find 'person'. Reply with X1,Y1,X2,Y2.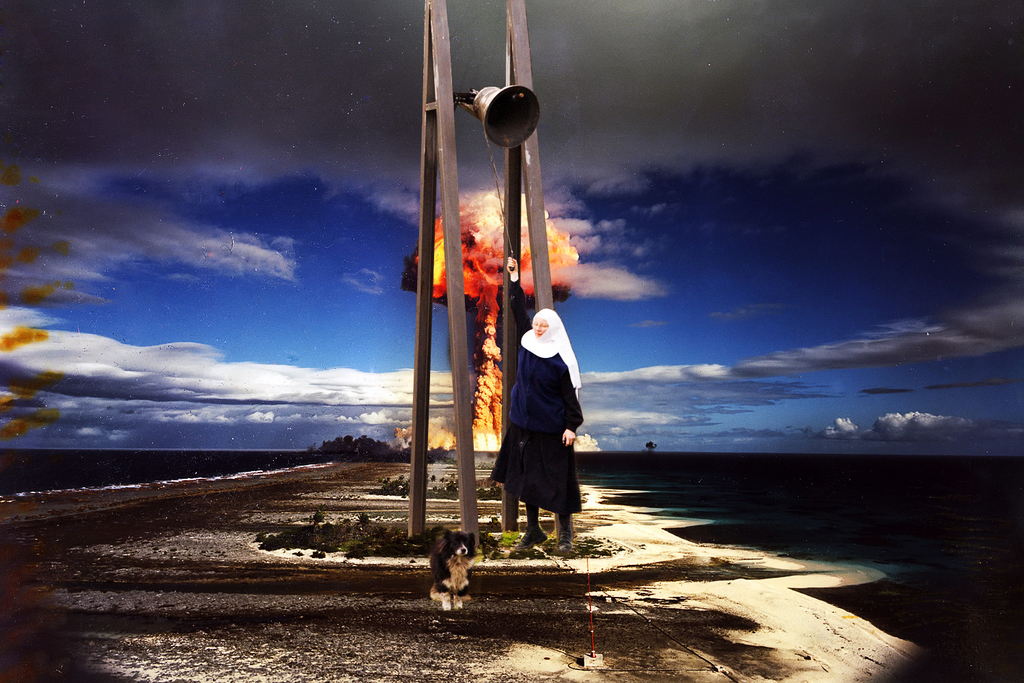
488,307,588,550.
